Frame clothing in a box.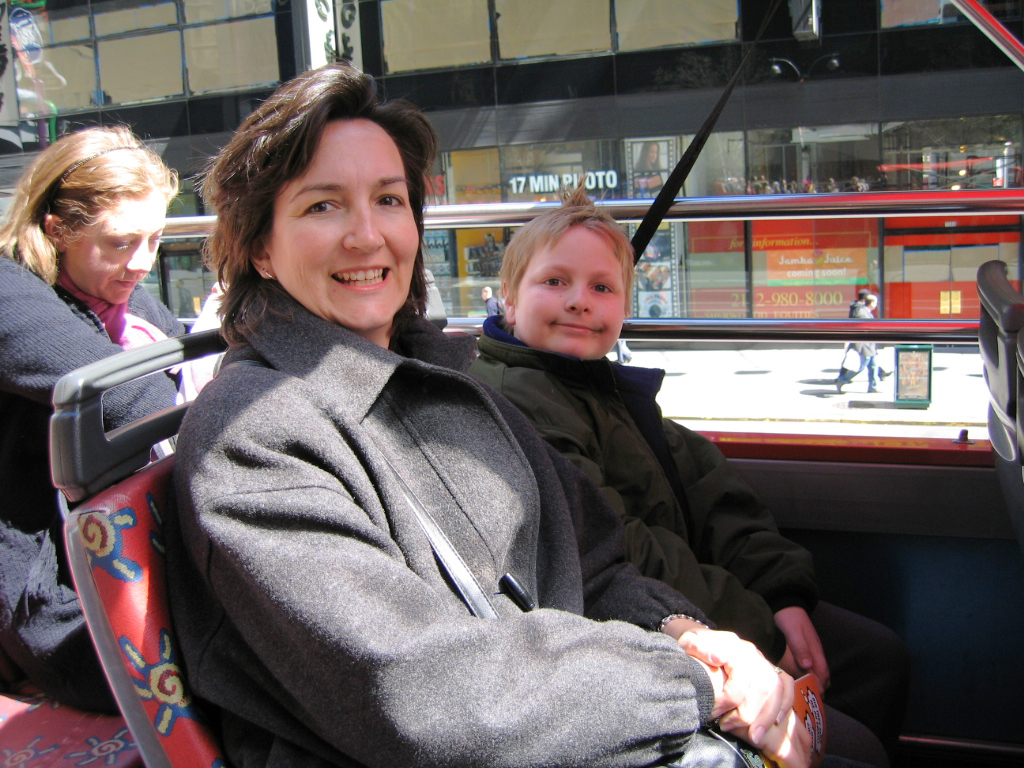
833, 305, 878, 392.
